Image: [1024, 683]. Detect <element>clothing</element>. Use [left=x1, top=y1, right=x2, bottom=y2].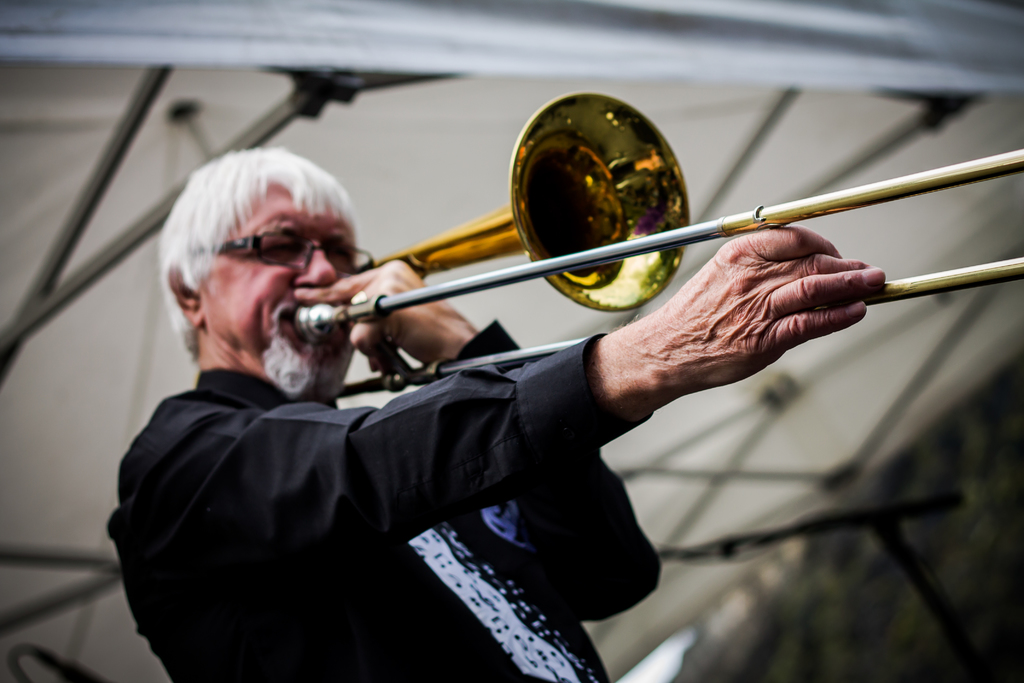
[left=78, top=299, right=589, bottom=667].
